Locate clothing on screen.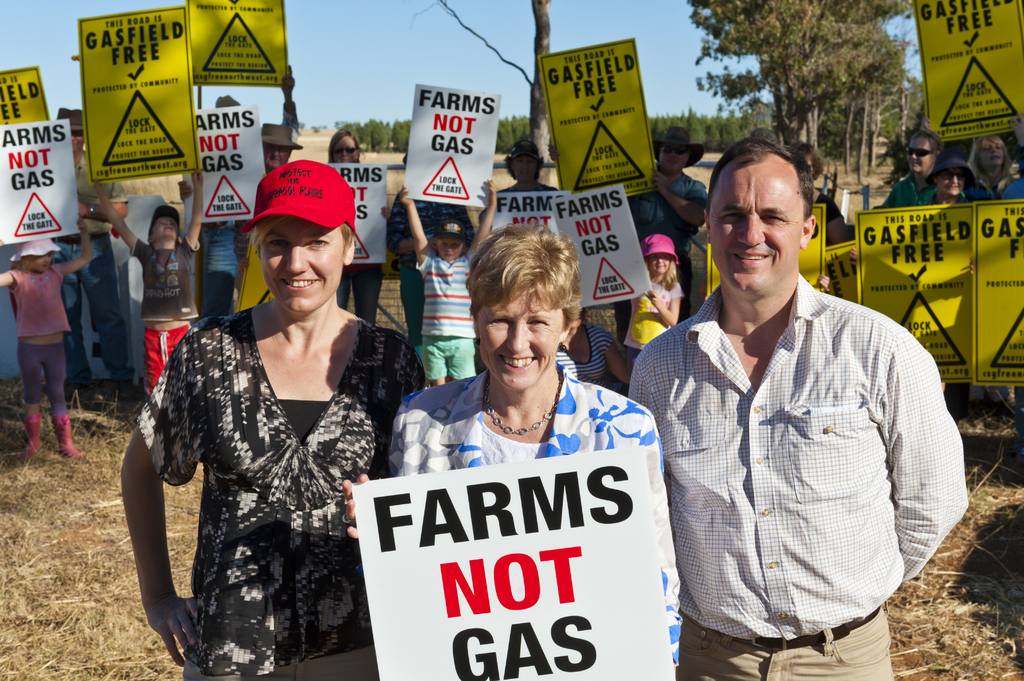
On screen at 12 263 65 413.
